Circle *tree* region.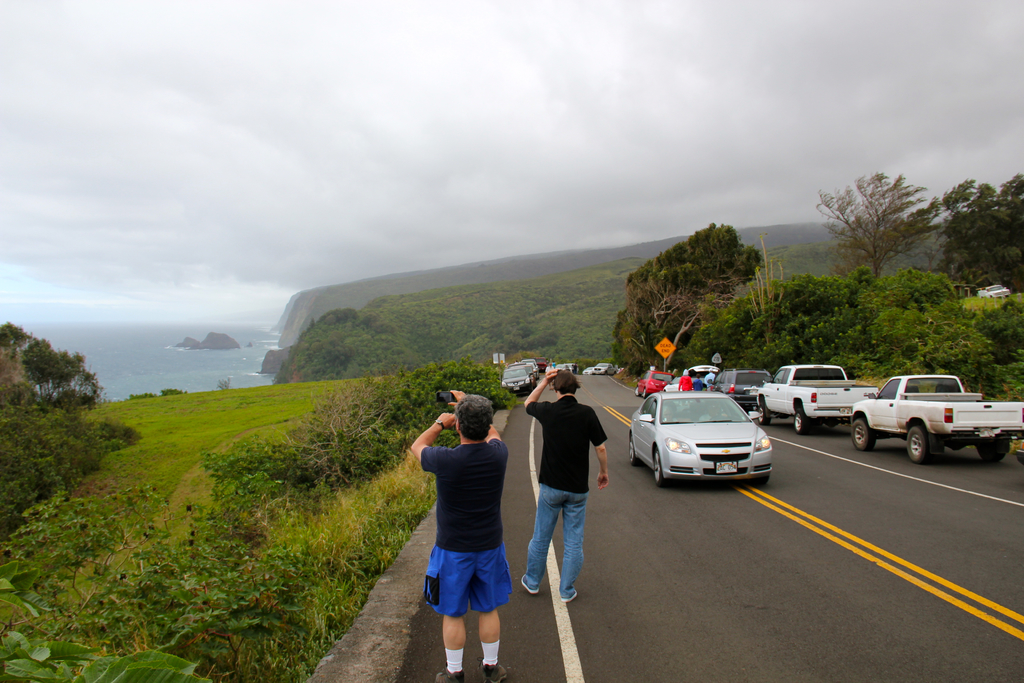
Region: box(943, 174, 1023, 300).
